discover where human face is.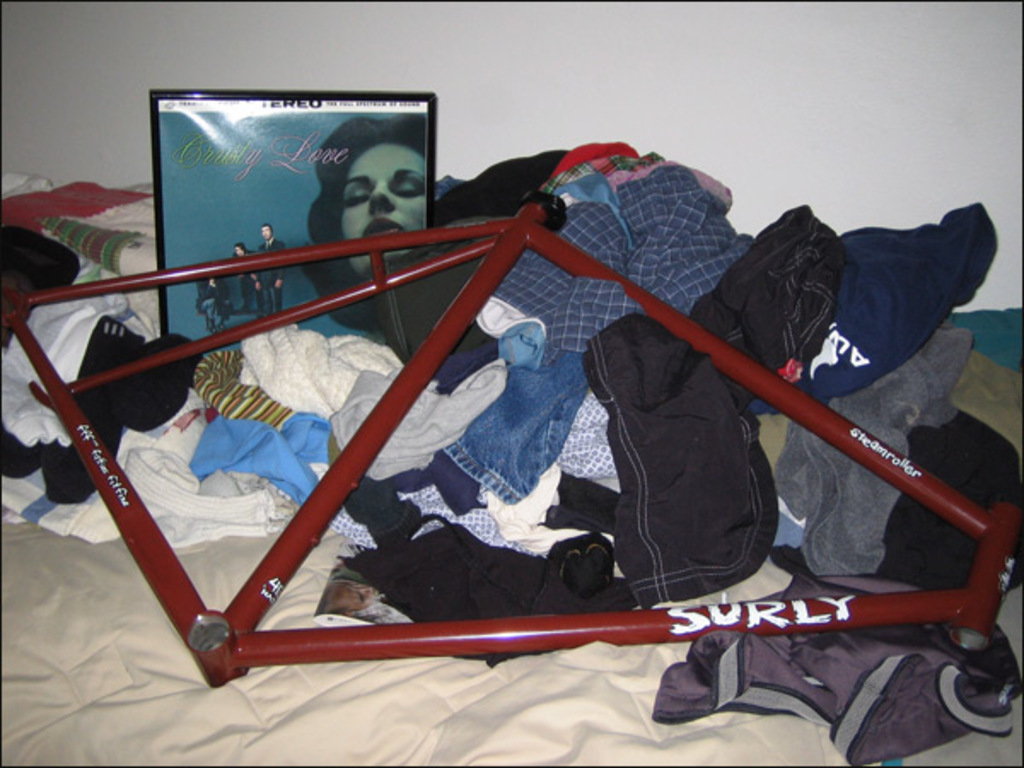
Discovered at l=343, t=143, r=430, b=283.
